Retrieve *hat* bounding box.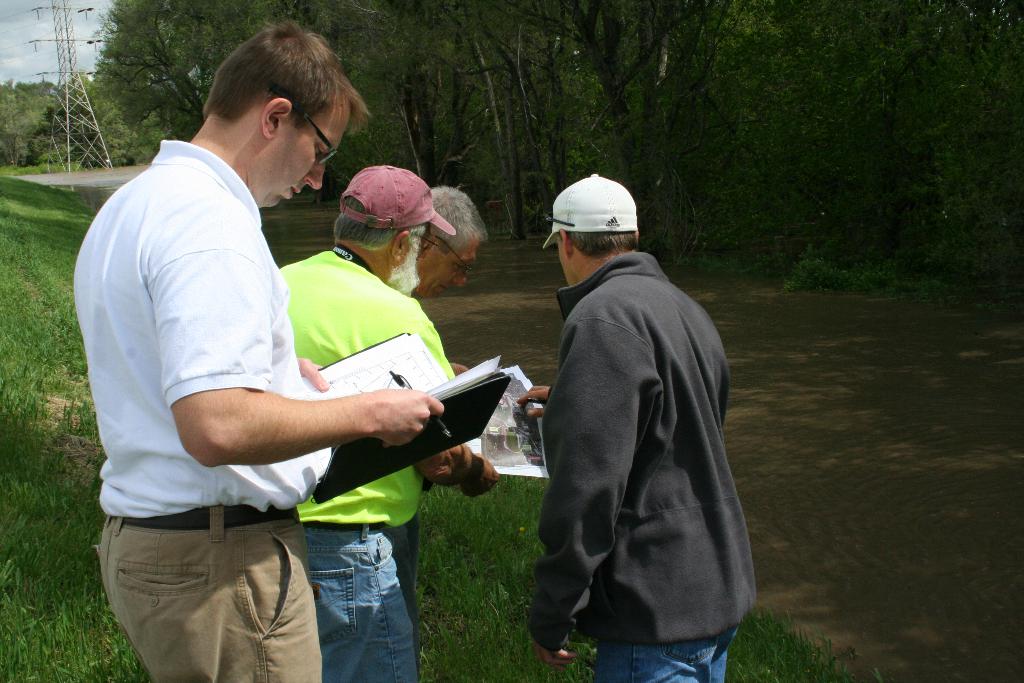
Bounding box: left=543, top=171, right=641, bottom=250.
